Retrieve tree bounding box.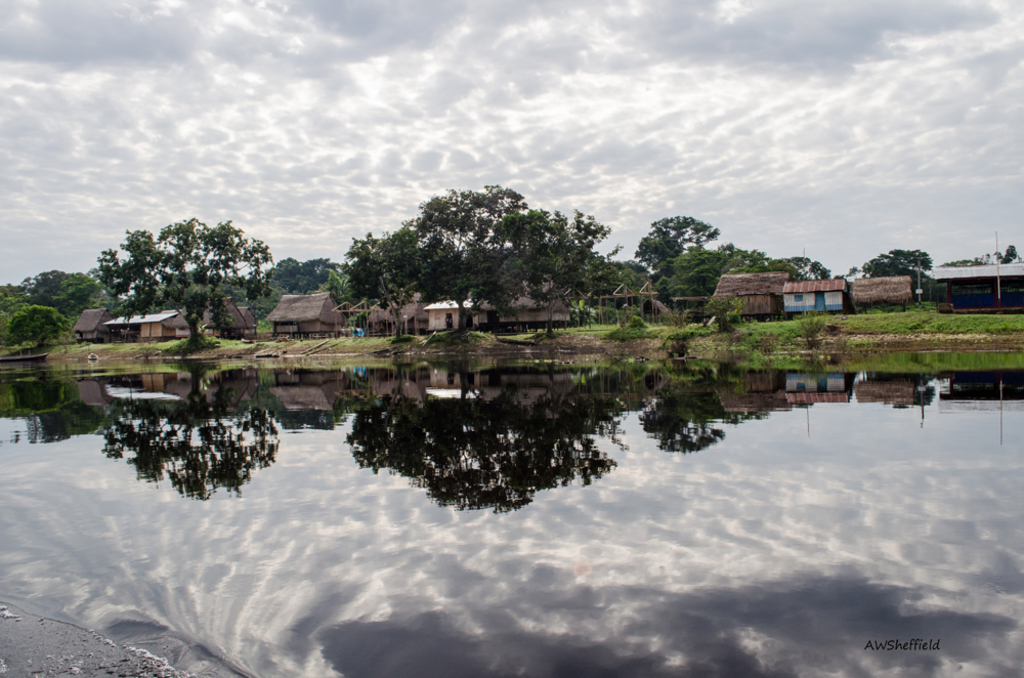
Bounding box: box(868, 241, 931, 291).
